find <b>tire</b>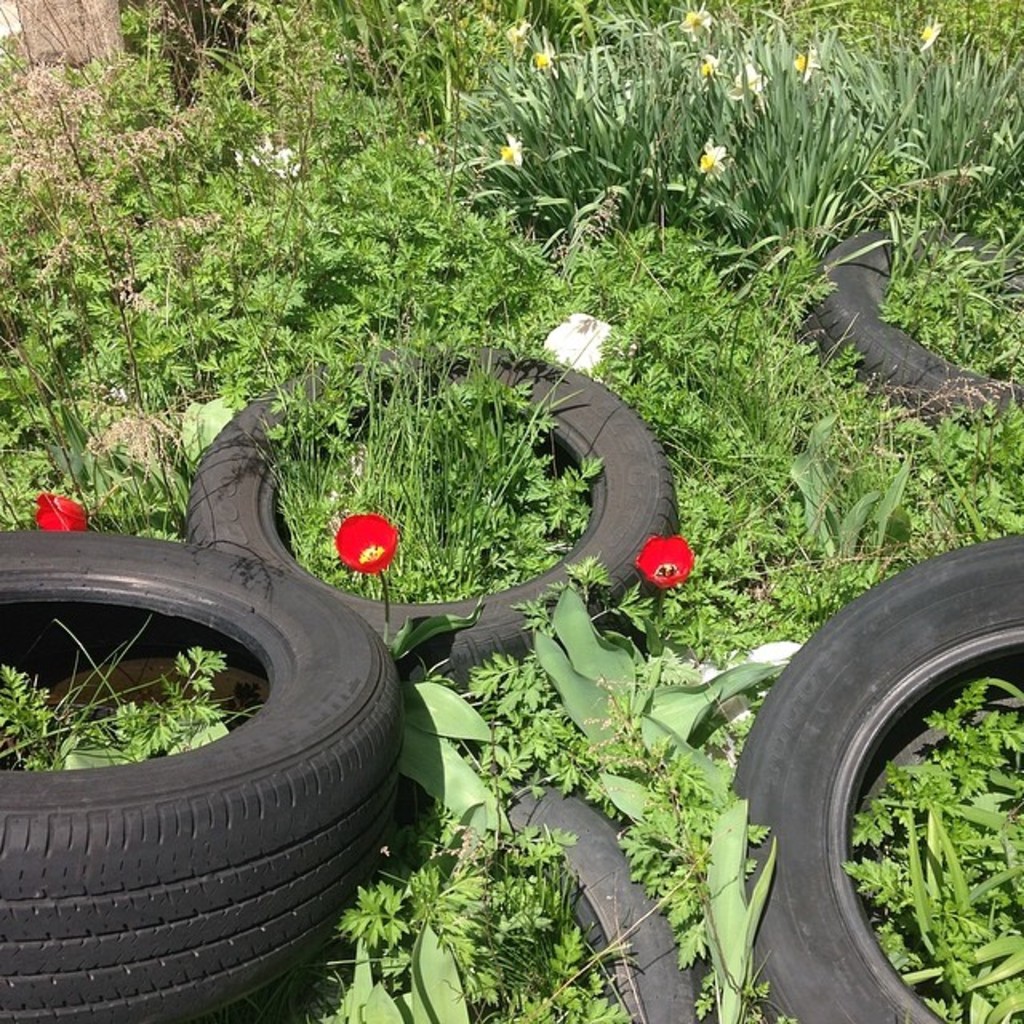
<bbox>731, 533, 1022, 1022</bbox>
